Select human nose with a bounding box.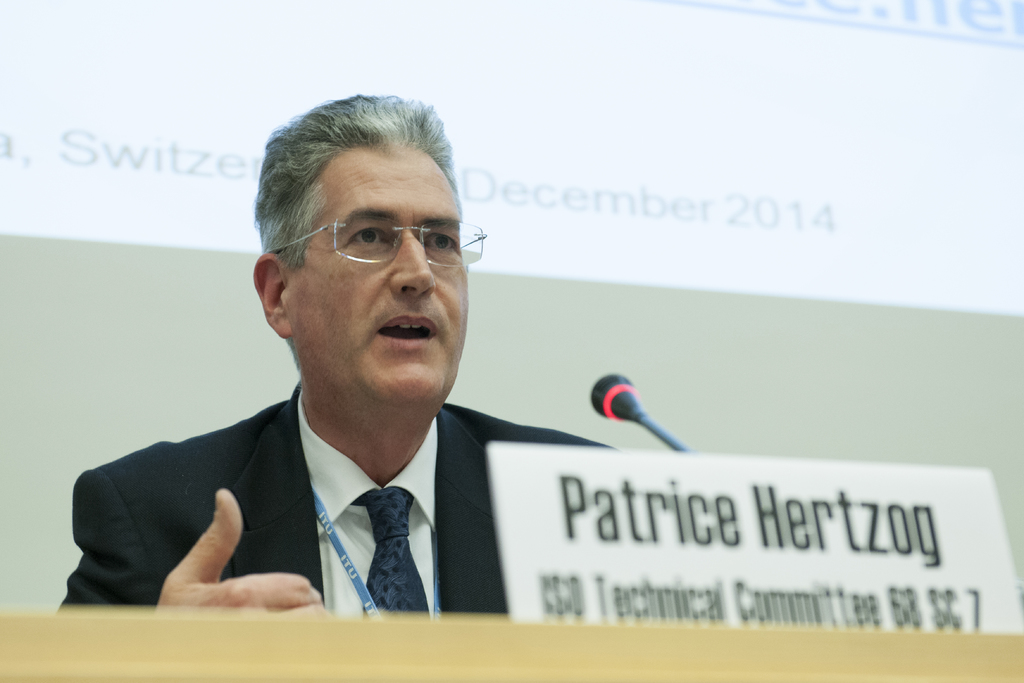
rect(384, 225, 435, 300).
